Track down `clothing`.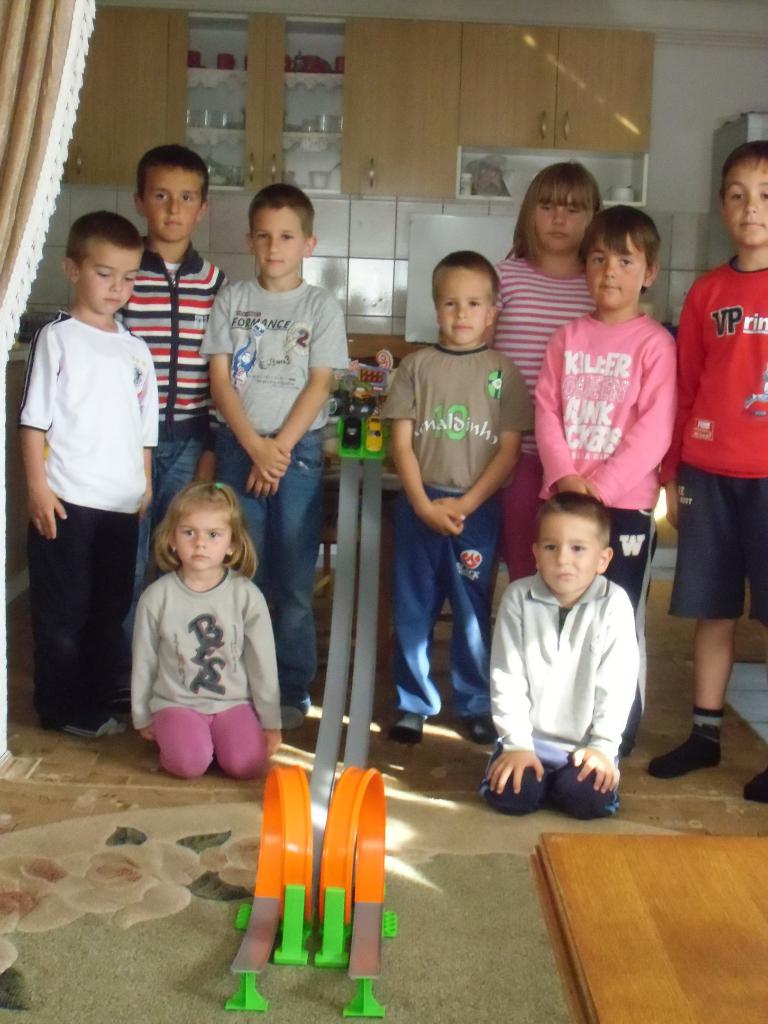
Tracked to (465,266,596,403).
